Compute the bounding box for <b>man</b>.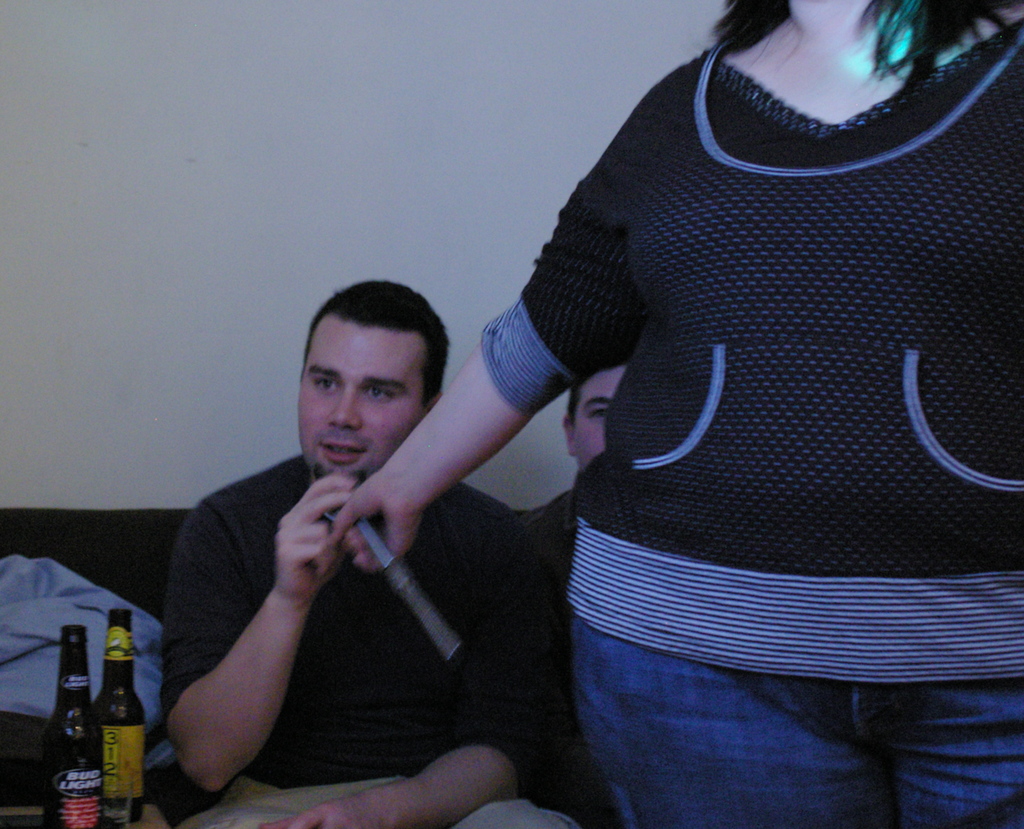
<box>118,176,660,819</box>.
